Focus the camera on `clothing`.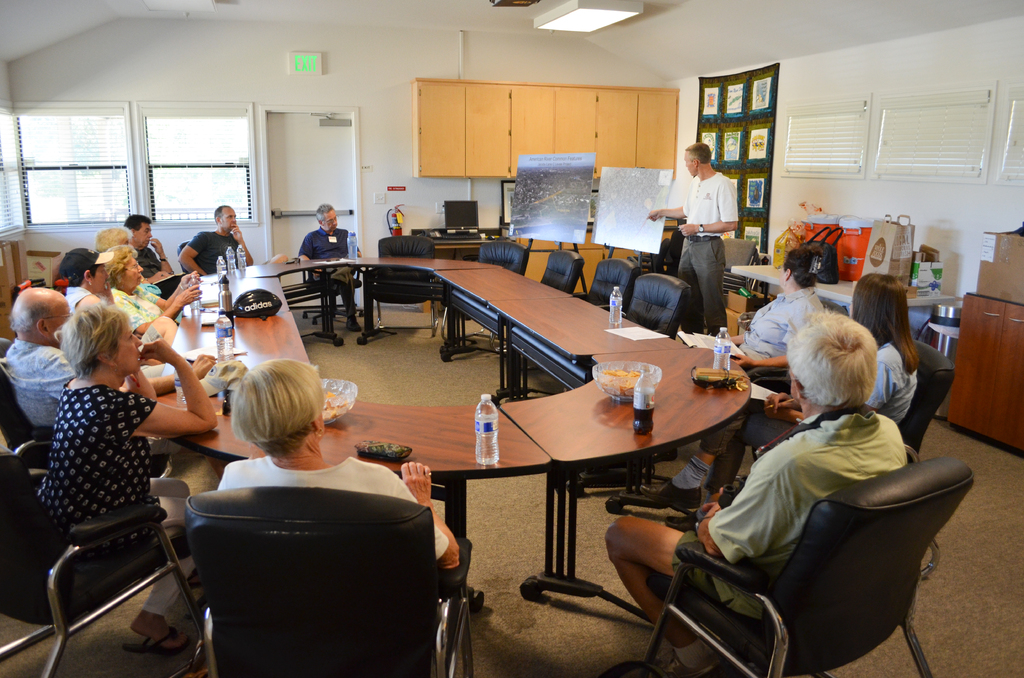
Focus region: 187:228:241:274.
